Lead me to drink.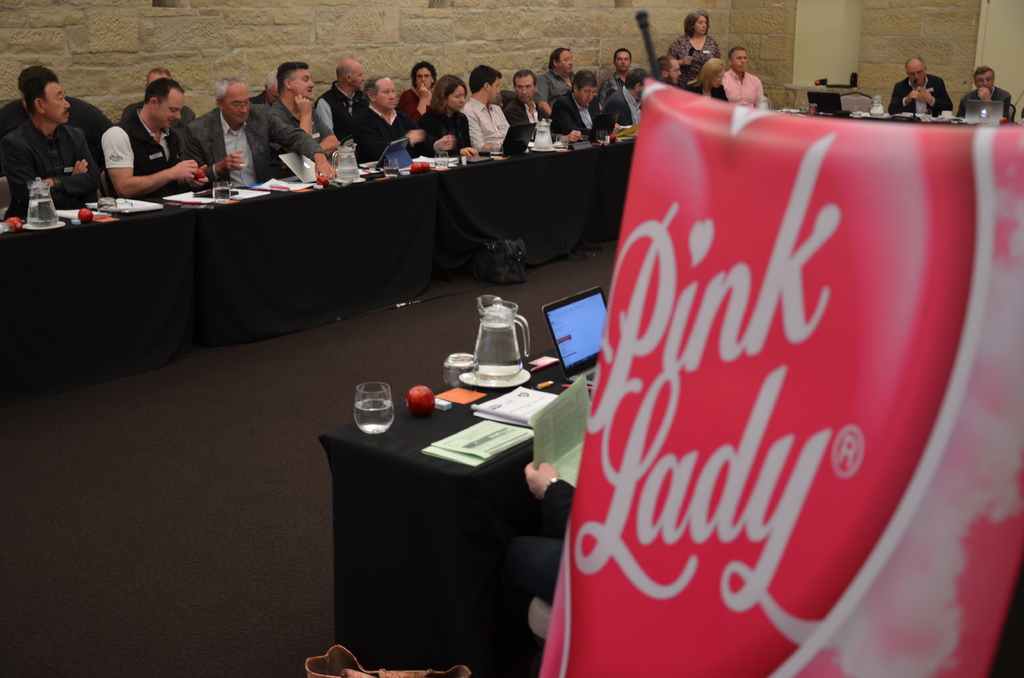
Lead to [left=528, top=115, right=554, bottom=150].
